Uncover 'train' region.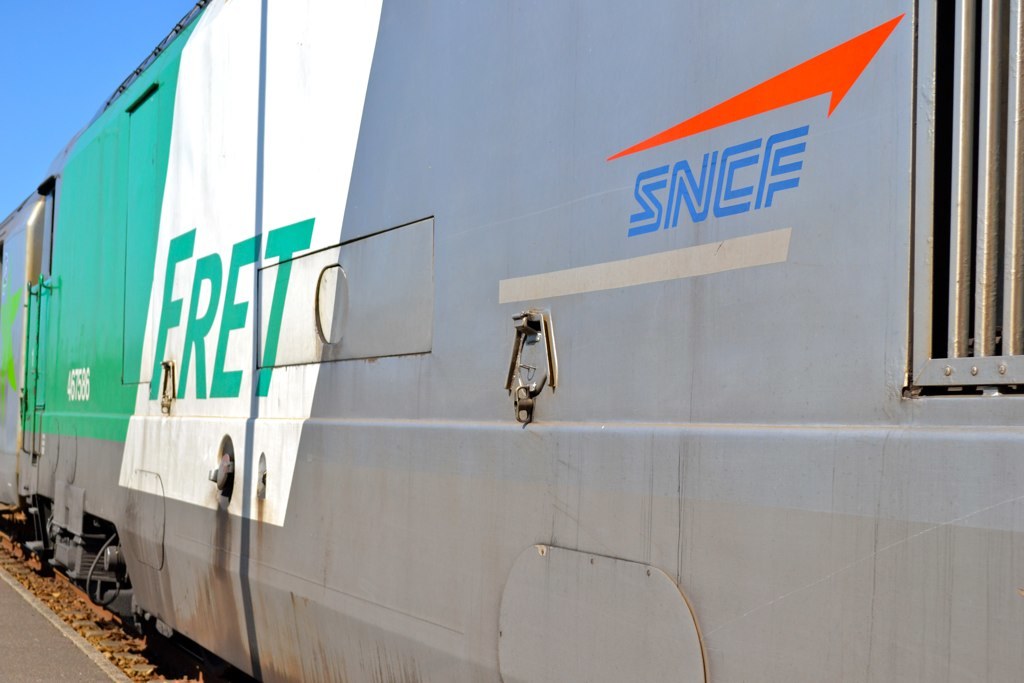
Uncovered: locate(0, 0, 1023, 682).
